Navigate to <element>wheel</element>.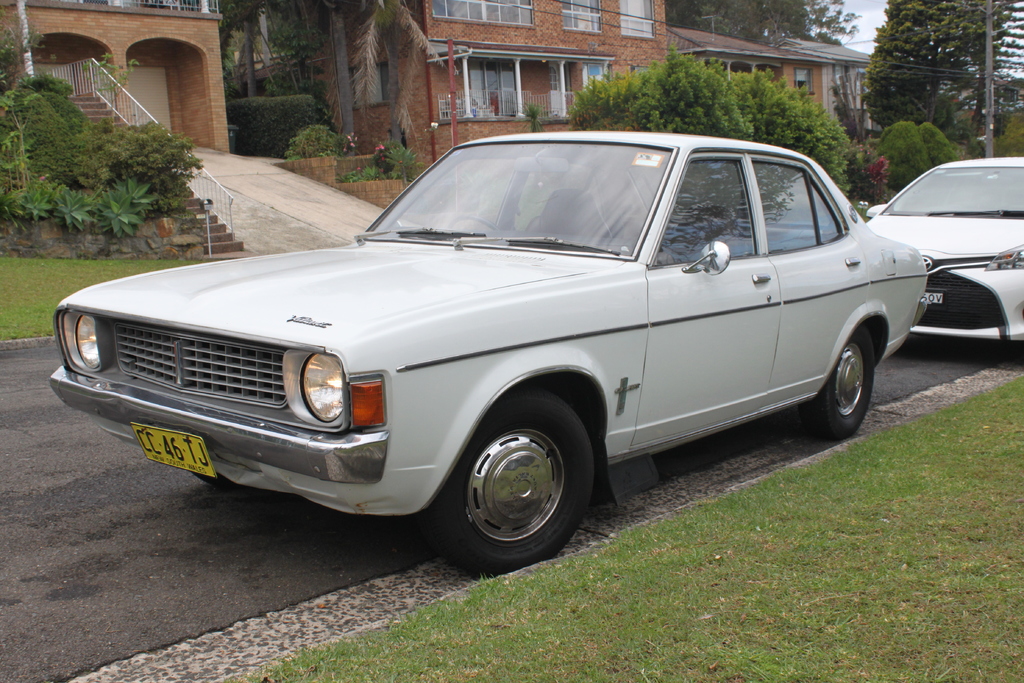
Navigation target: bbox(191, 463, 236, 493).
